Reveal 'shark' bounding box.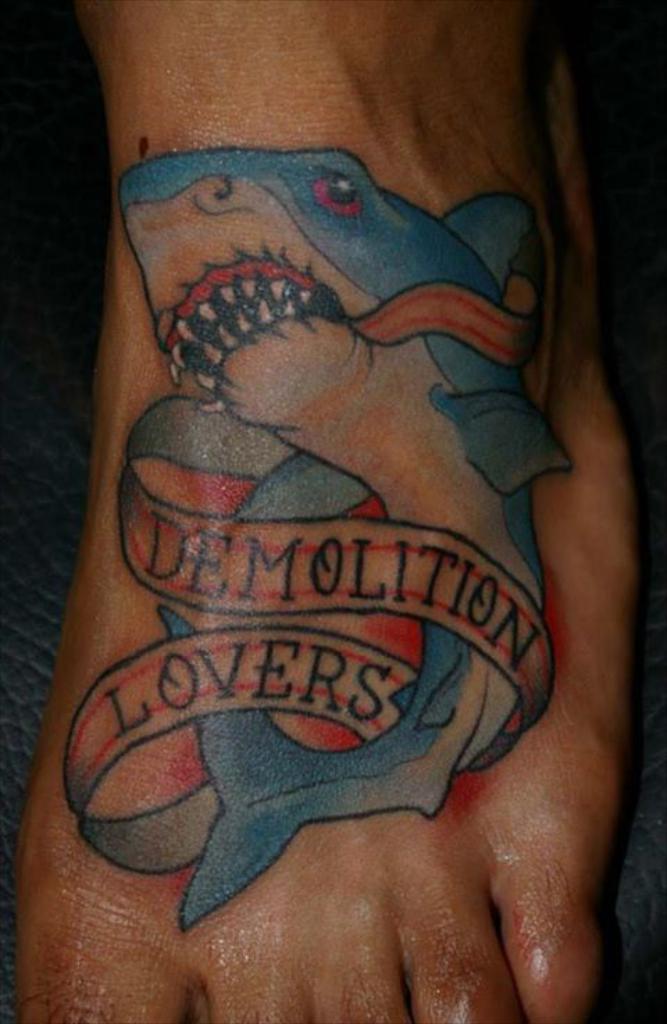
Revealed: <box>118,143,574,930</box>.
